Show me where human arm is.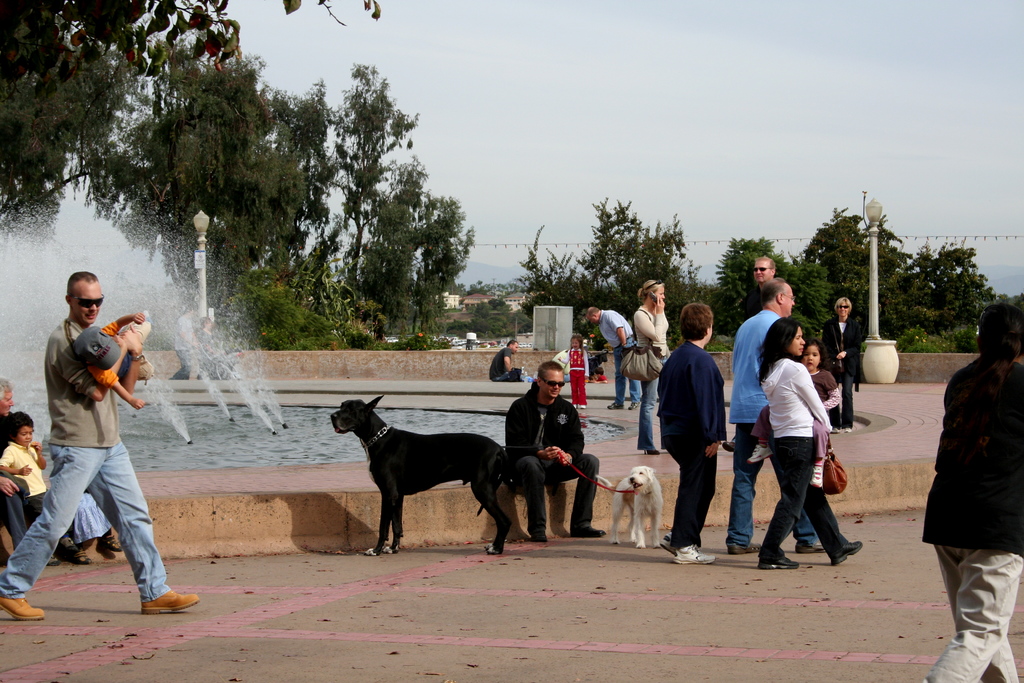
human arm is at [x1=817, y1=309, x2=849, y2=366].
